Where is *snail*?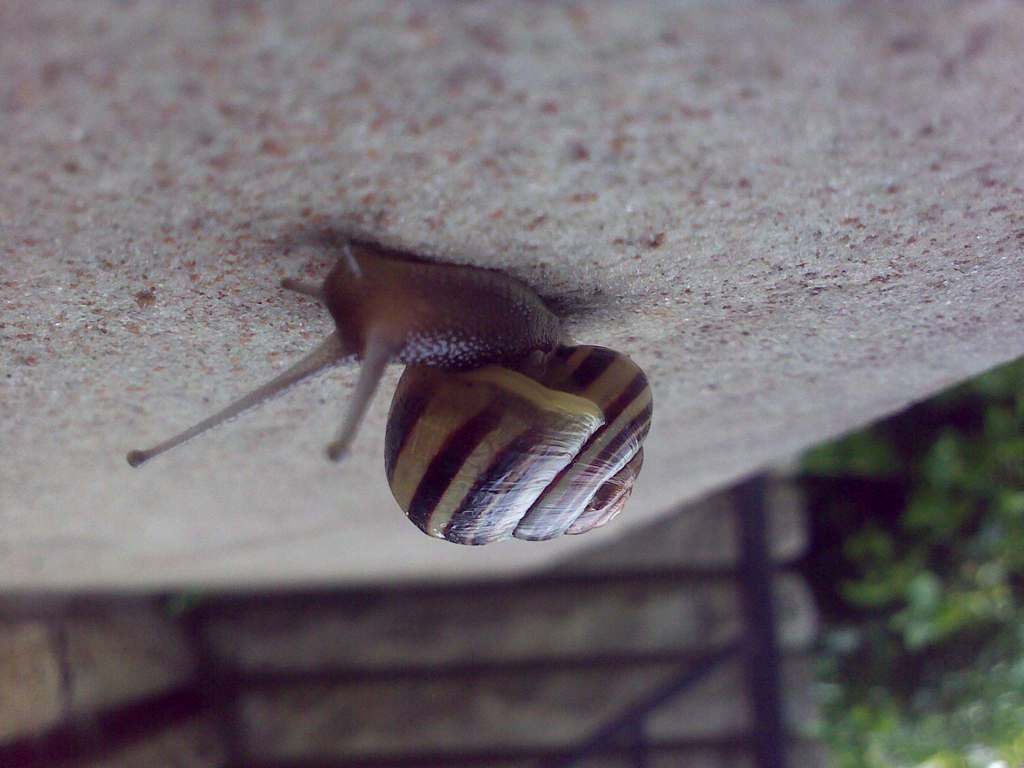
124:215:659:554.
